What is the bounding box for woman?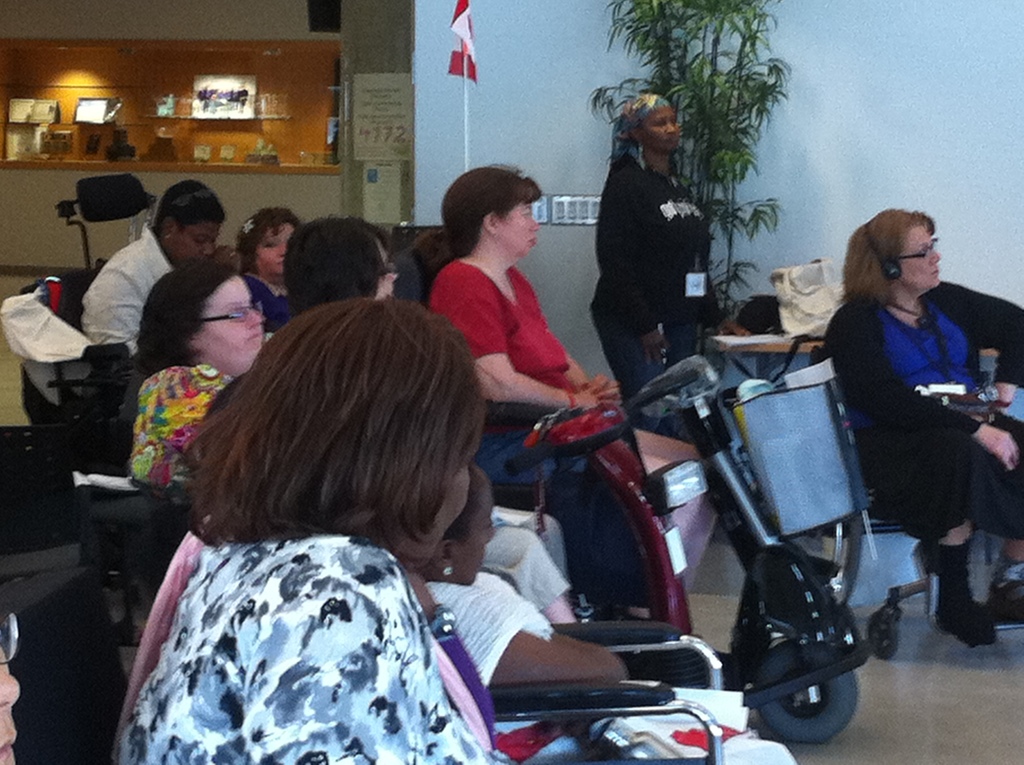
rect(108, 299, 495, 764).
